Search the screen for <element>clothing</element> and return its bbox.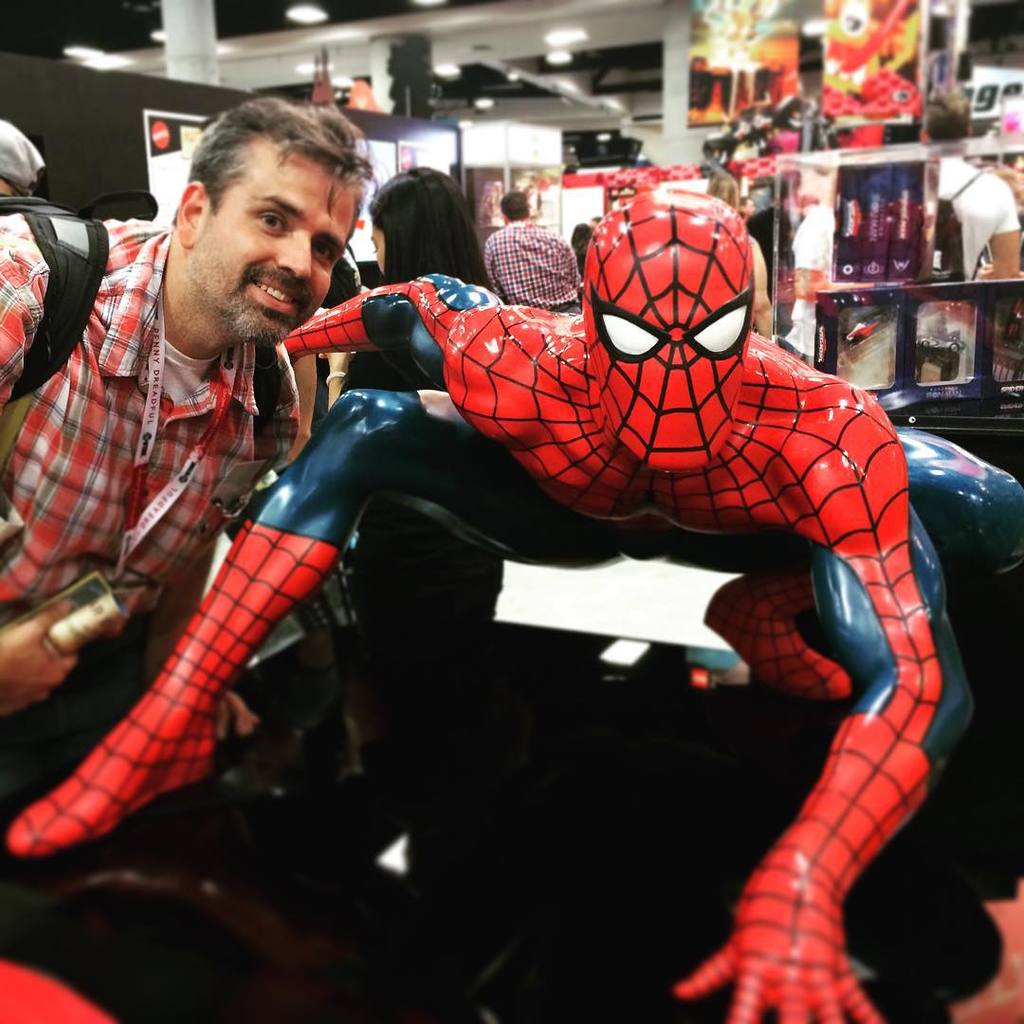
Found: [744, 205, 783, 303].
